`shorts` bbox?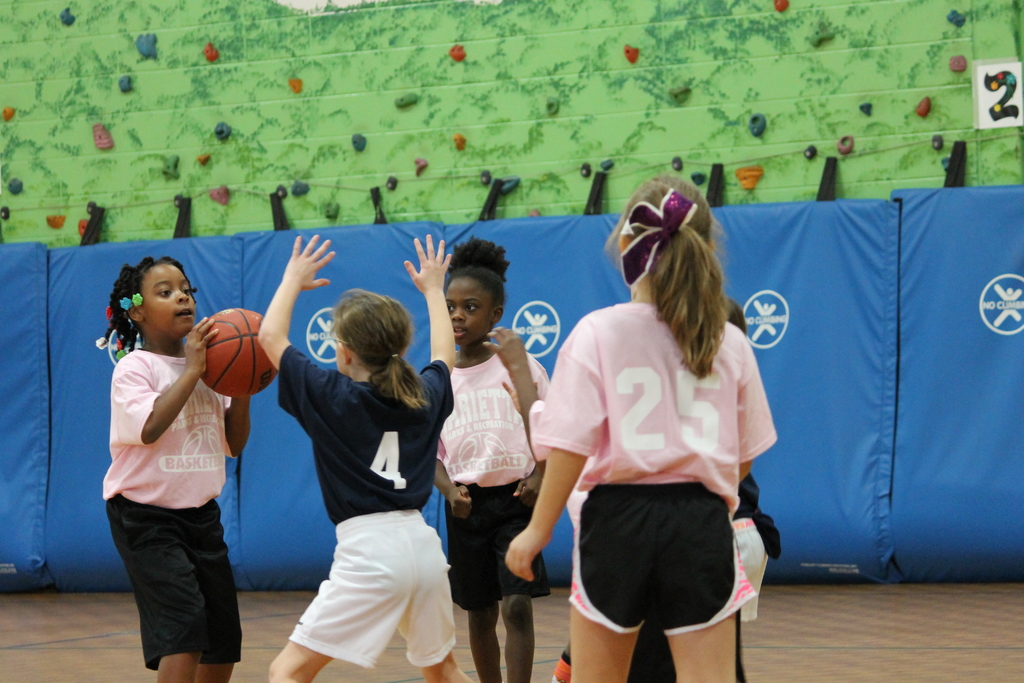
locate(568, 513, 754, 642)
